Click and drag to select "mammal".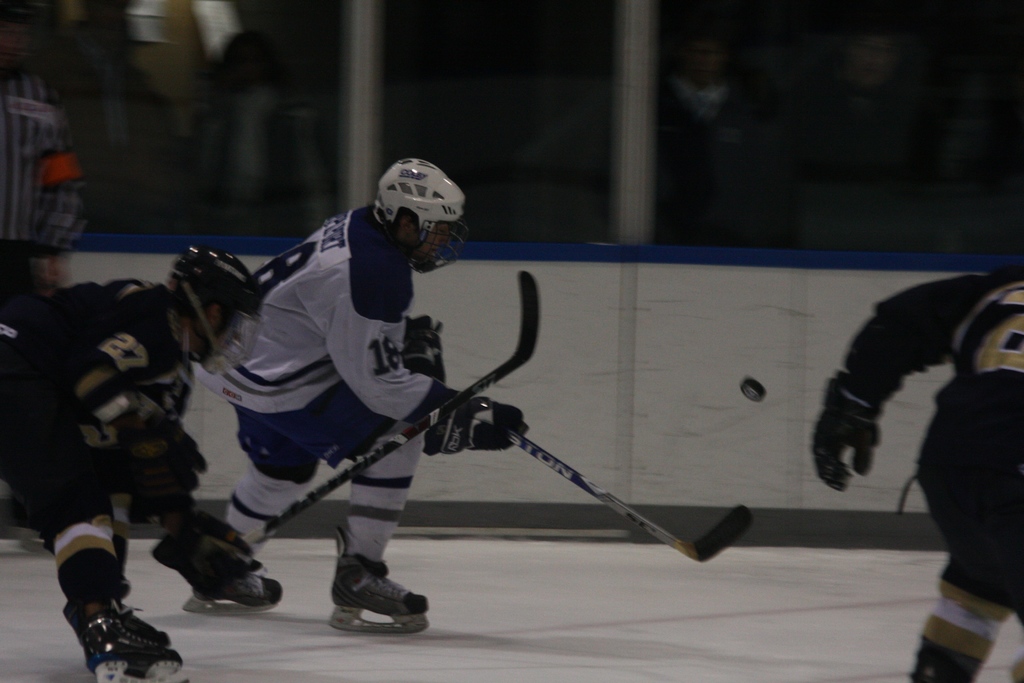
Selection: (2, 247, 284, 682).
